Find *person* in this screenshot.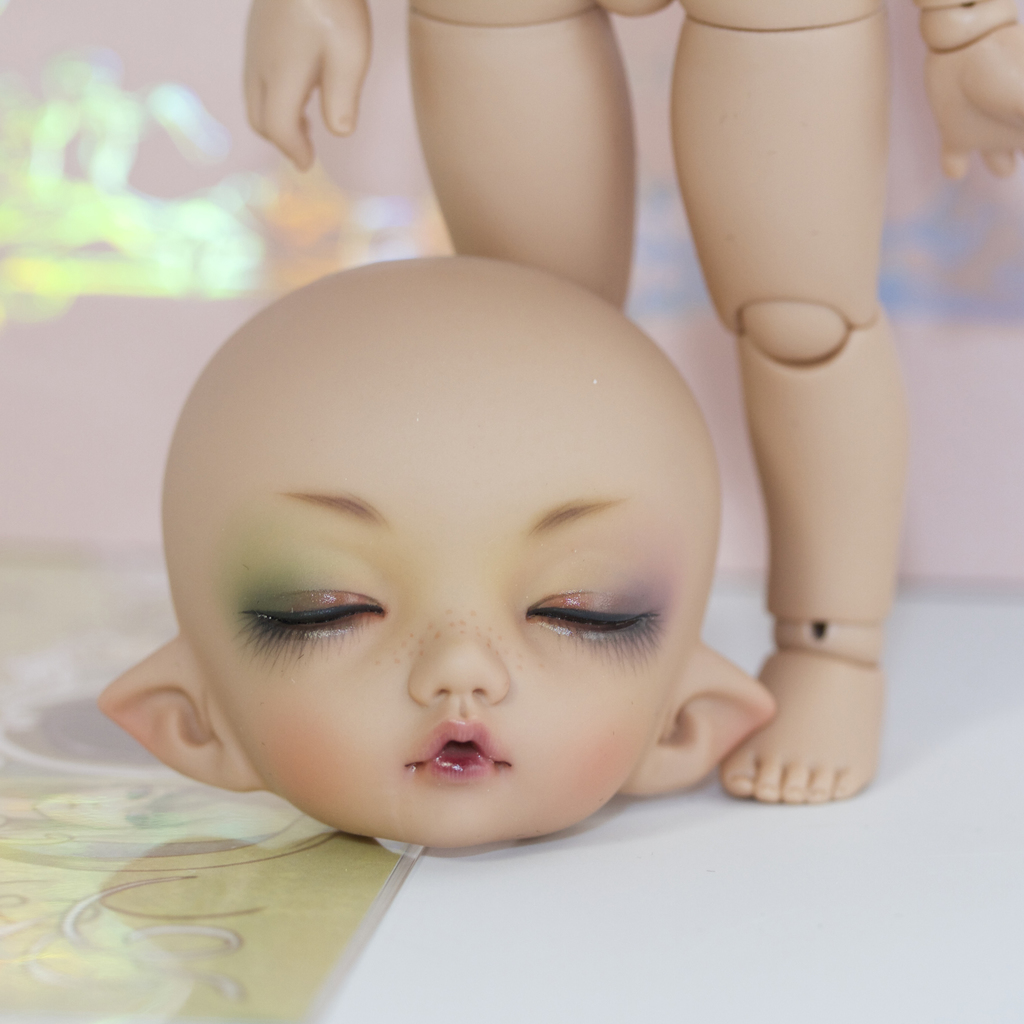
The bounding box for *person* is l=87, t=255, r=787, b=855.
